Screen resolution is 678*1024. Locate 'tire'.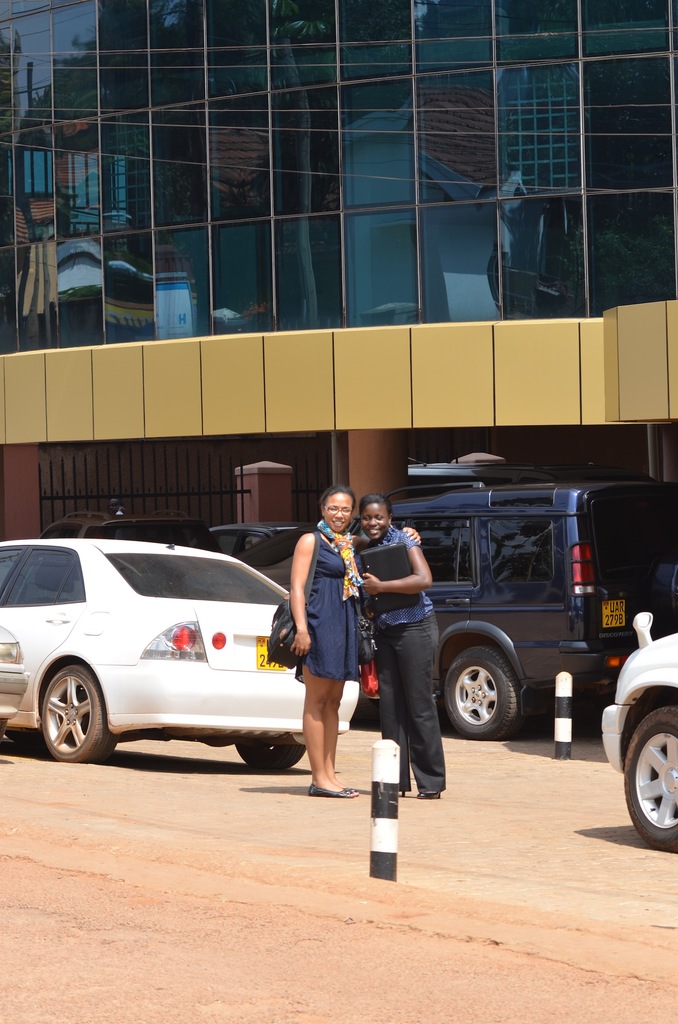
left=238, top=744, right=304, bottom=769.
